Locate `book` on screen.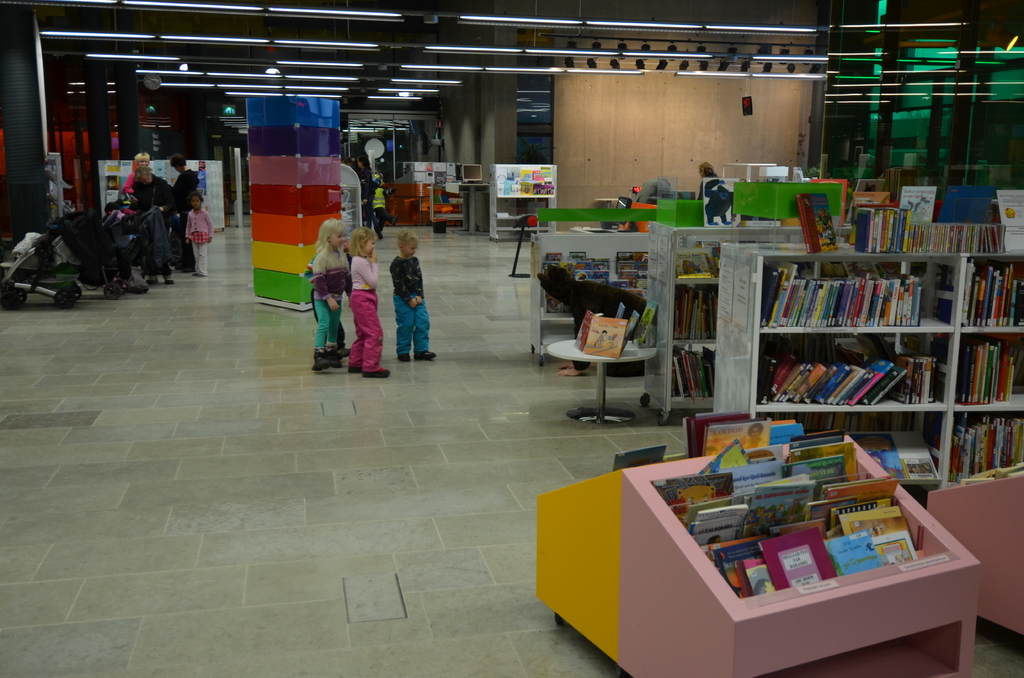
On screen at 703,177,741,217.
